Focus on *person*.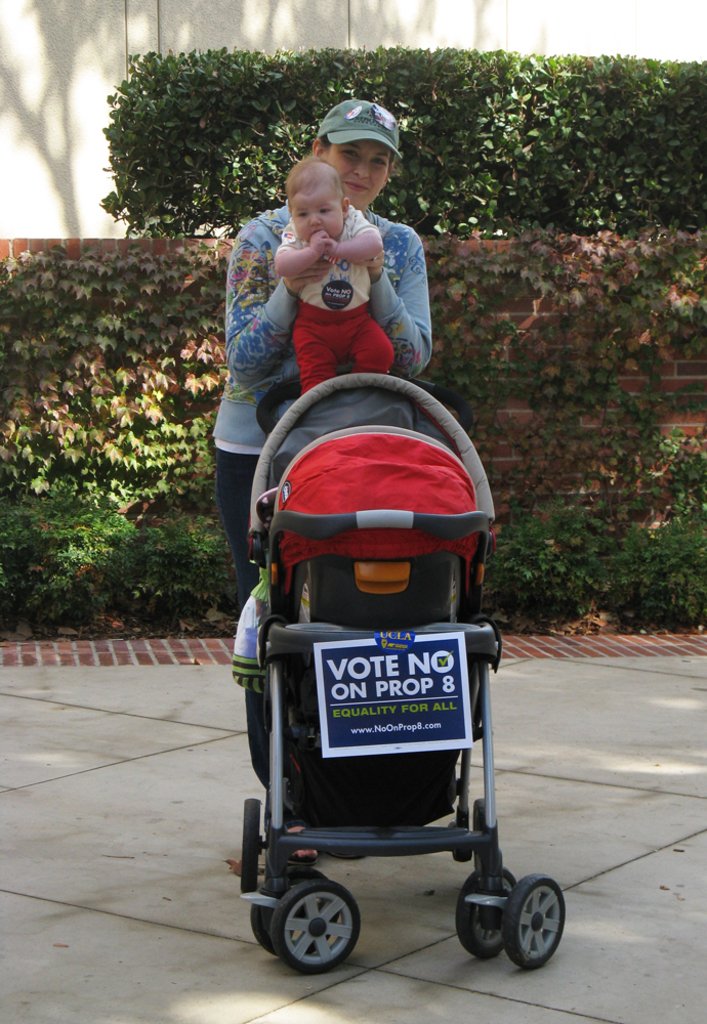
Focused at (left=267, top=159, right=379, bottom=400).
